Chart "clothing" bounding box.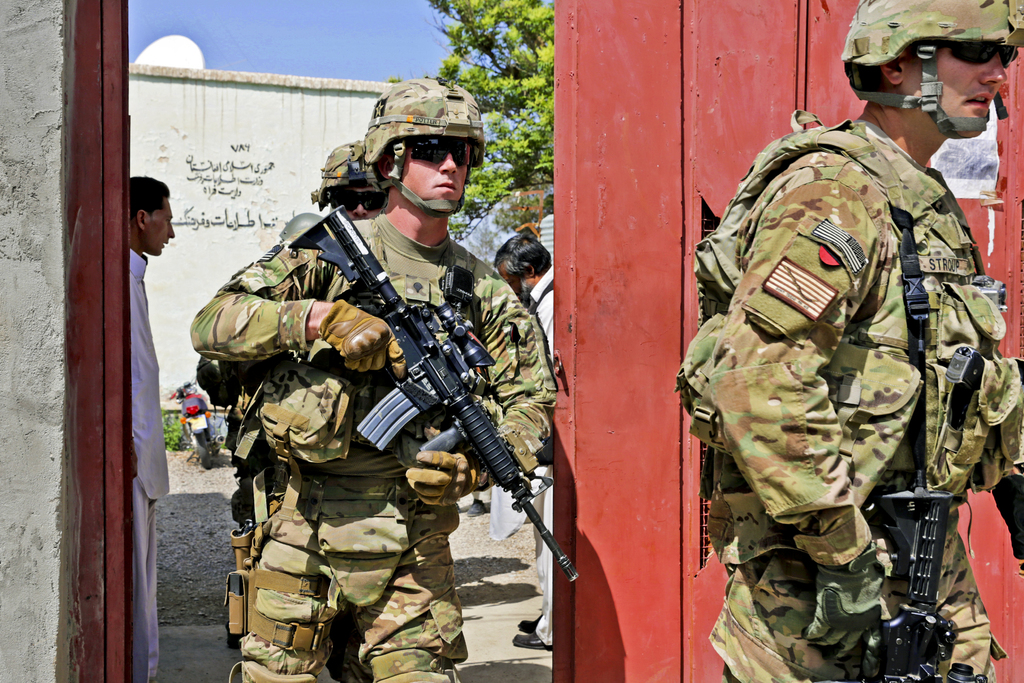
Charted: [191,357,367,682].
